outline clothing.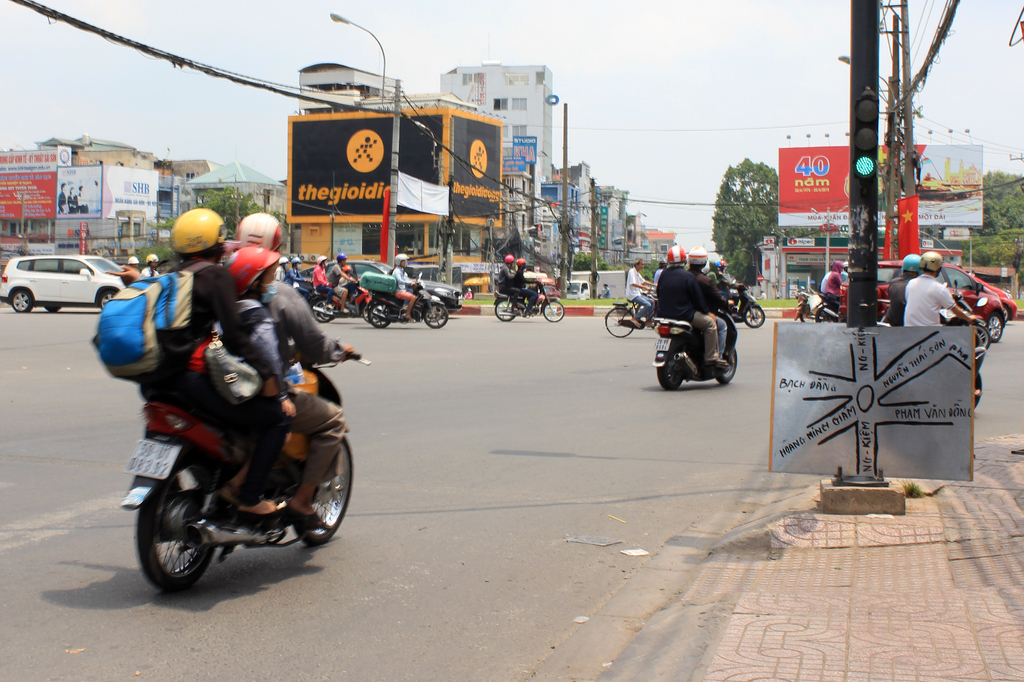
Outline: left=685, top=267, right=727, bottom=358.
